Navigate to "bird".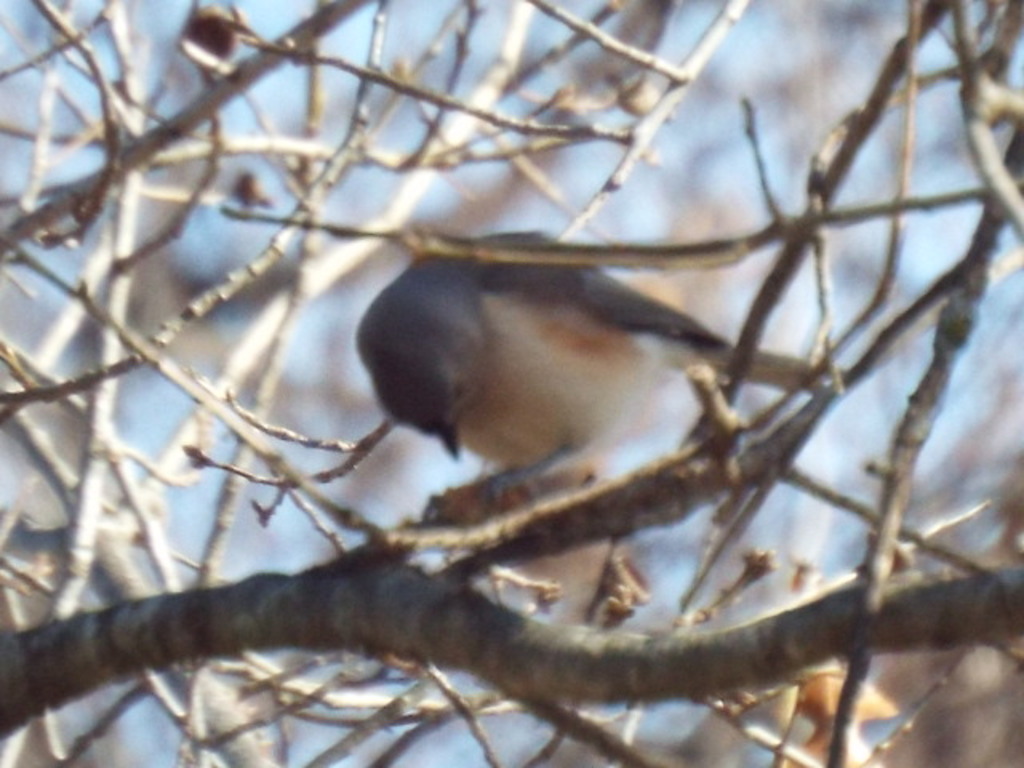
Navigation target: 334:253:742:520.
